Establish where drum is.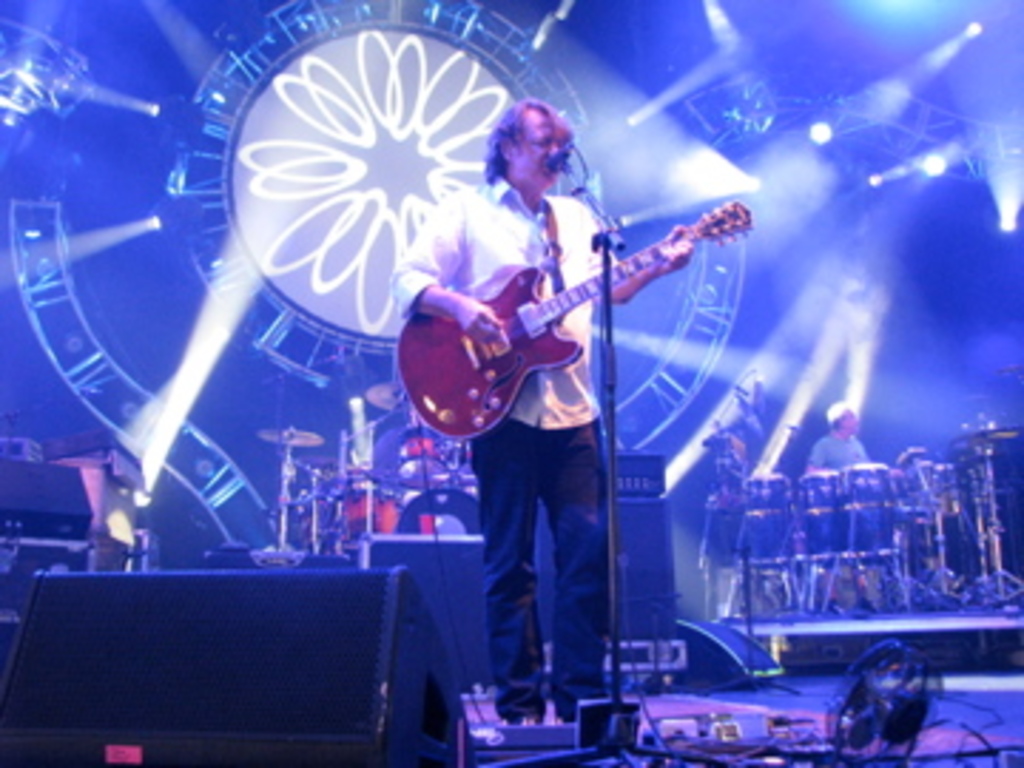
Established at 740/478/805/580.
